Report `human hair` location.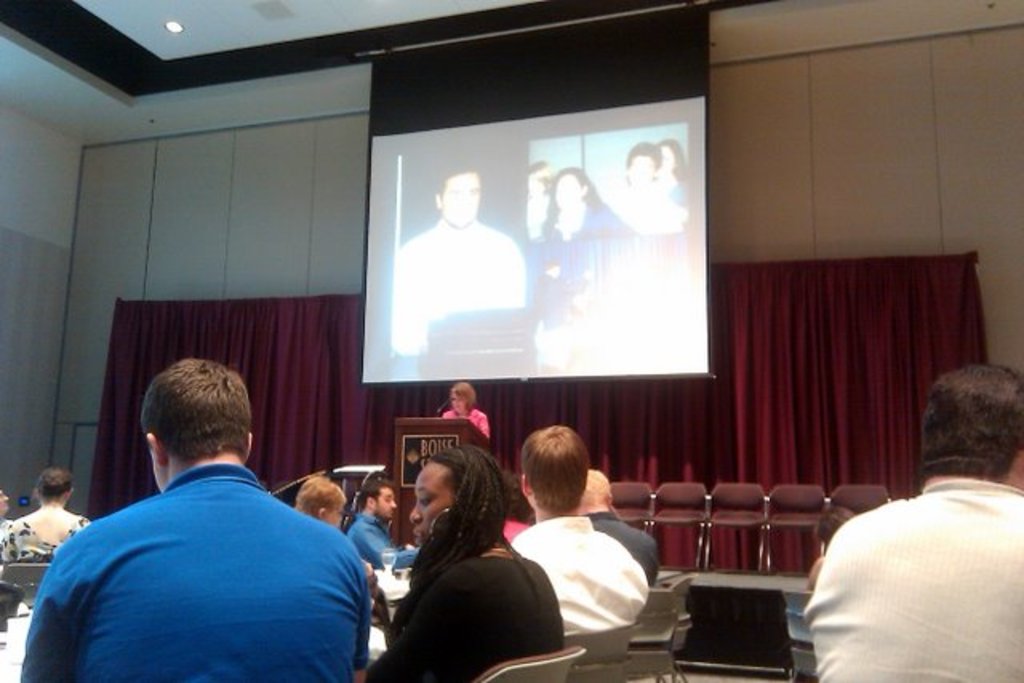
Report: box(432, 162, 483, 210).
